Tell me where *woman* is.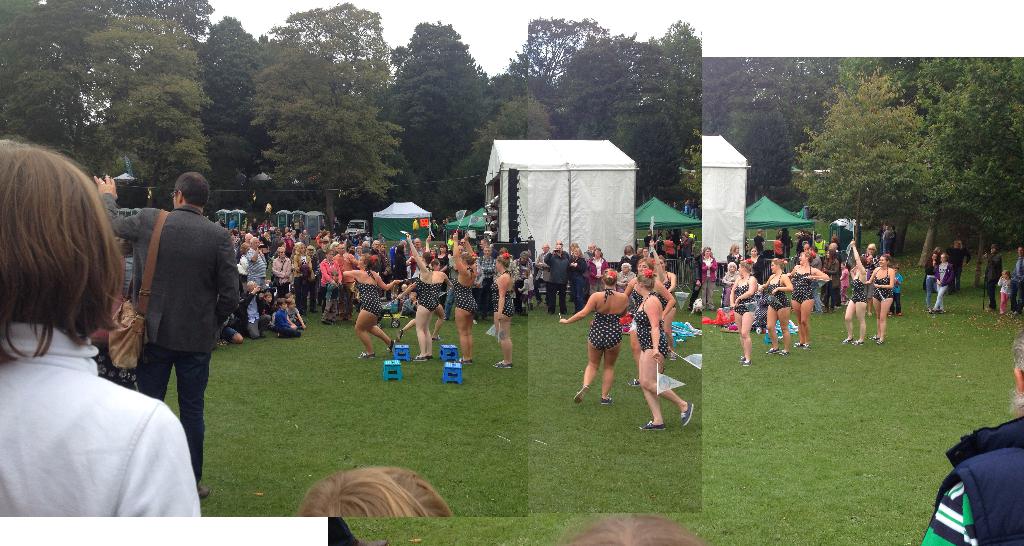
*woman* is at select_region(762, 259, 795, 355).
